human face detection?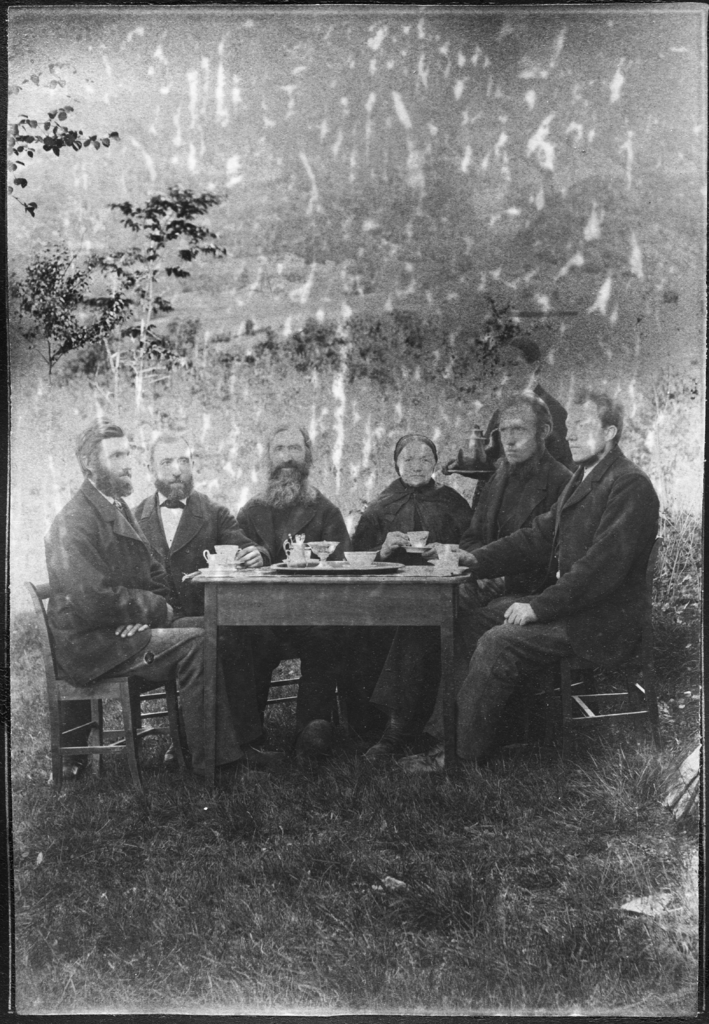
<box>396,445,436,483</box>
